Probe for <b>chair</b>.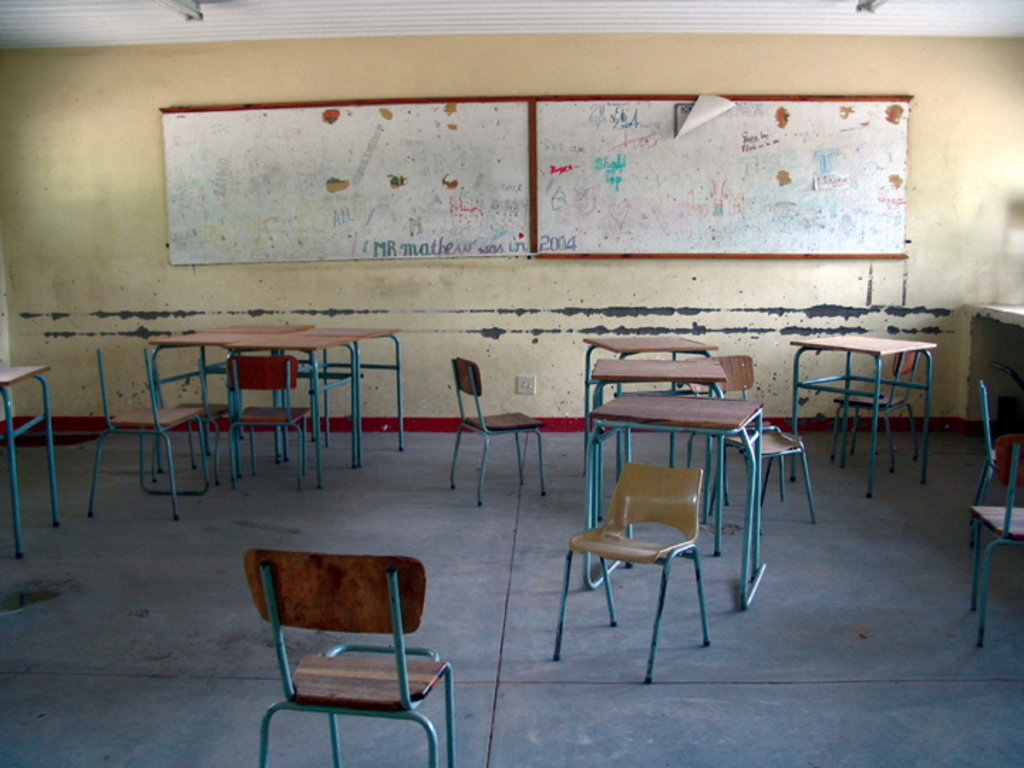
Probe result: (226, 357, 309, 491).
